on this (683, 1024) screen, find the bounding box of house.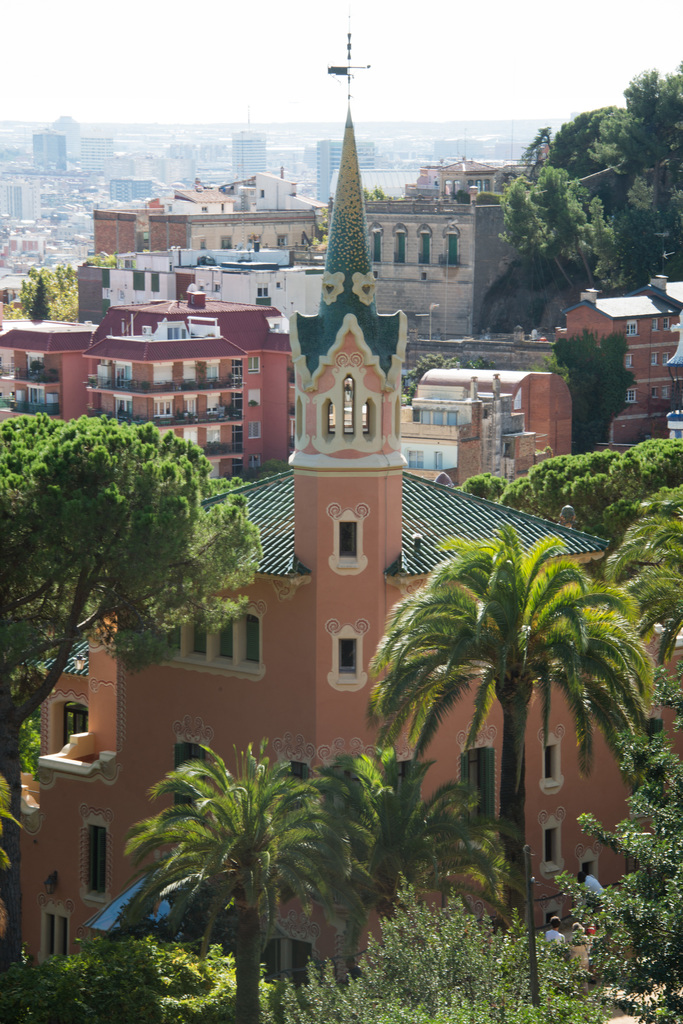
Bounding box: 314/134/382/202.
